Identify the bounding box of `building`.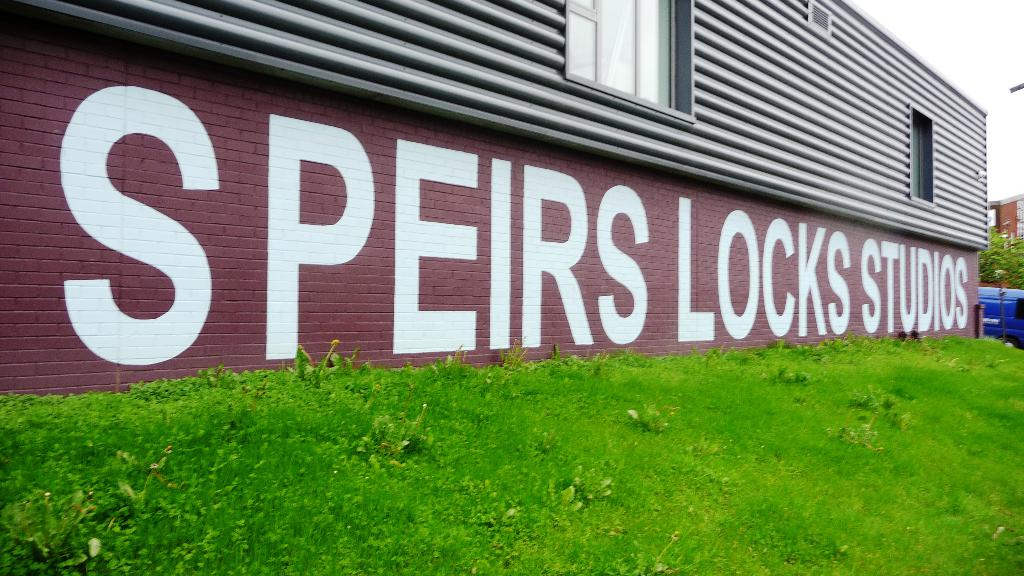
bbox=[0, 0, 987, 398].
